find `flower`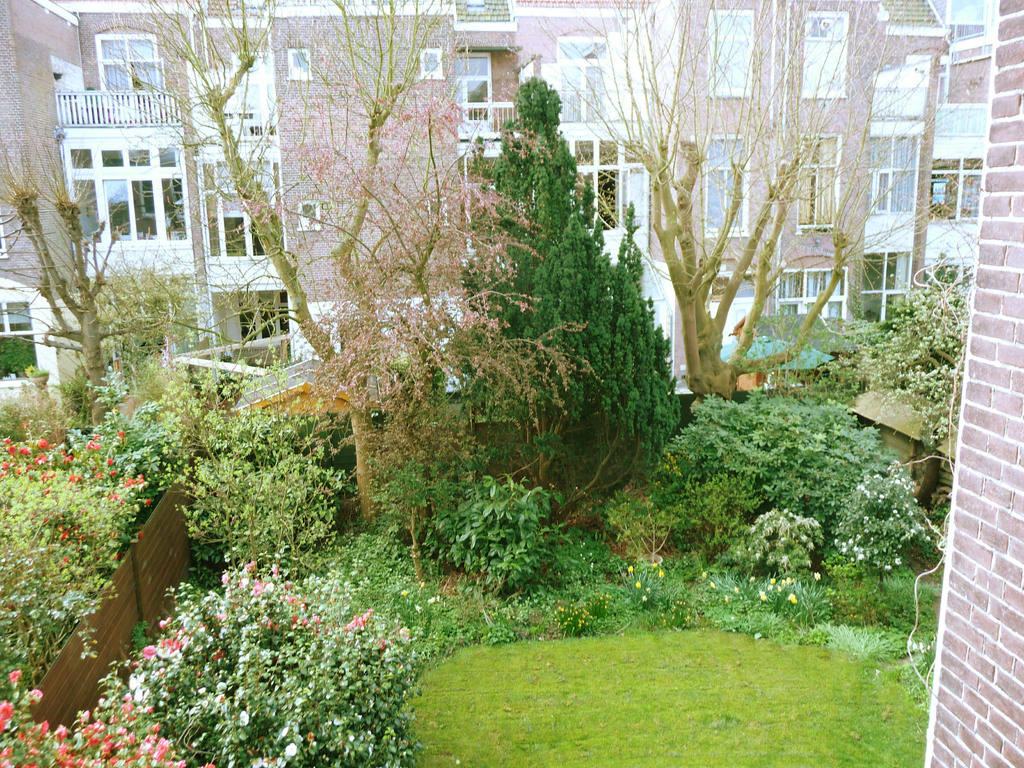
x1=634, y1=579, x2=639, y2=589
